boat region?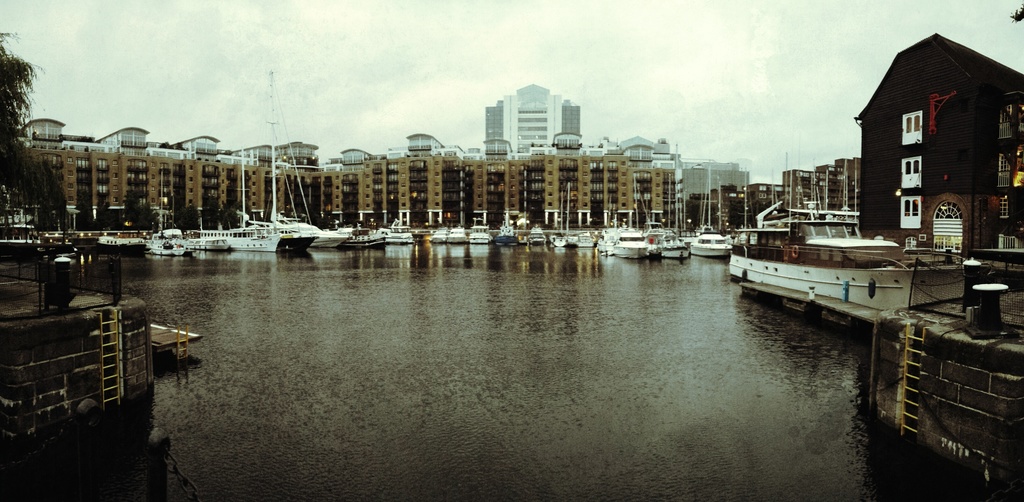
box(692, 229, 728, 255)
